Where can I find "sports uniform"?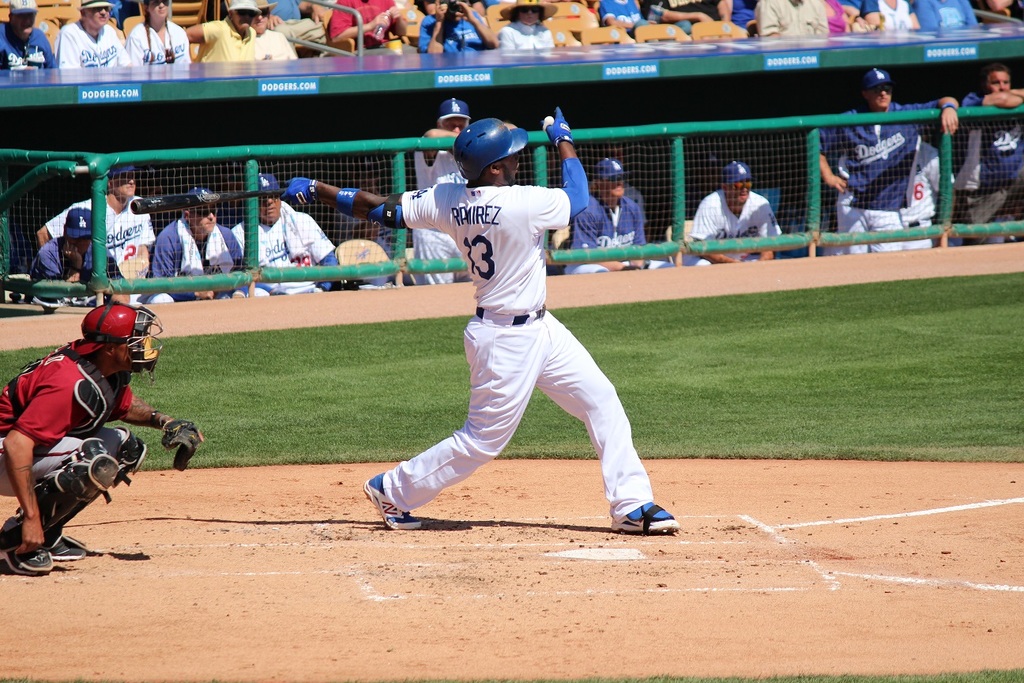
You can find it at <region>0, 352, 138, 545</region>.
